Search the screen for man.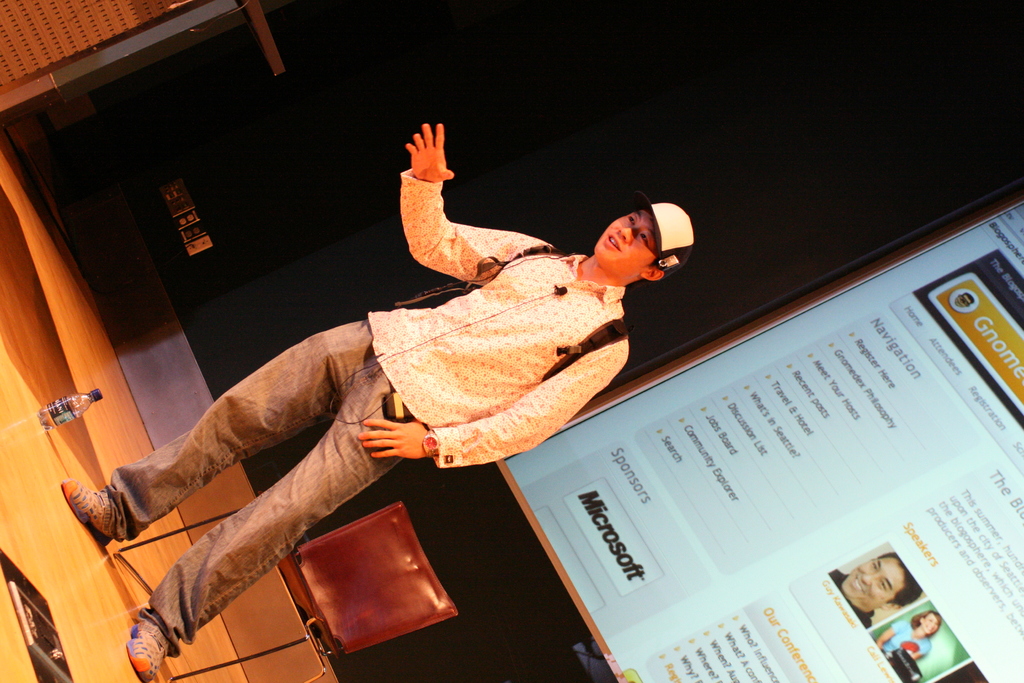
Found at box(60, 114, 692, 682).
